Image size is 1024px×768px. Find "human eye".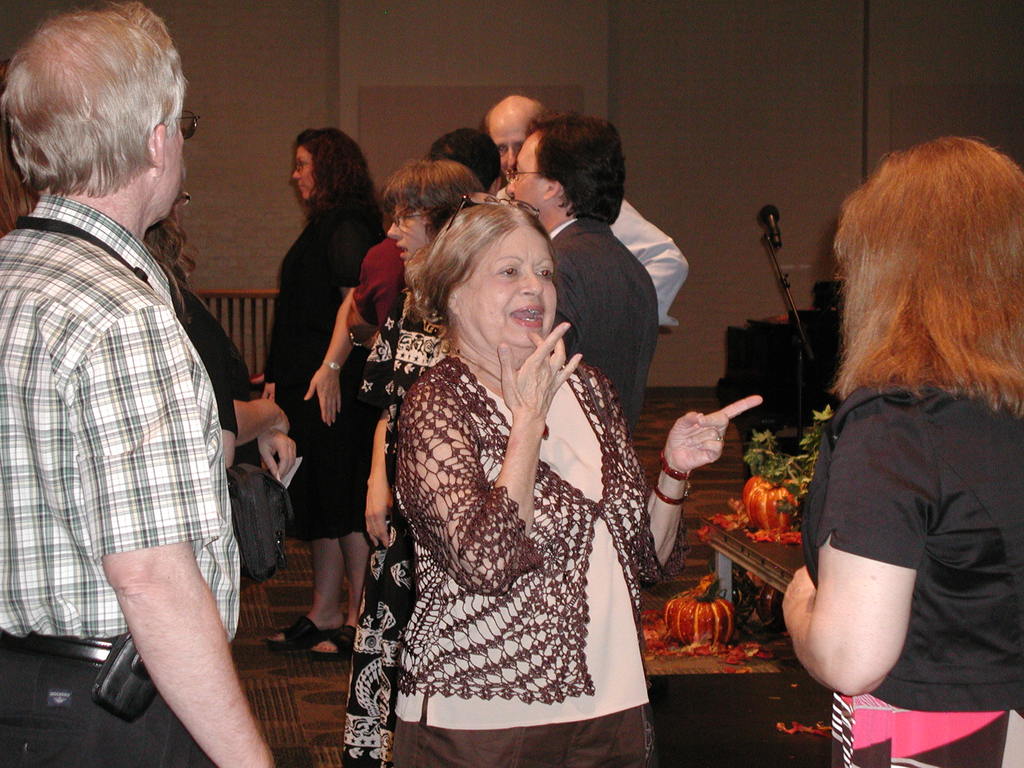
{"x1": 538, "y1": 268, "x2": 555, "y2": 282}.
